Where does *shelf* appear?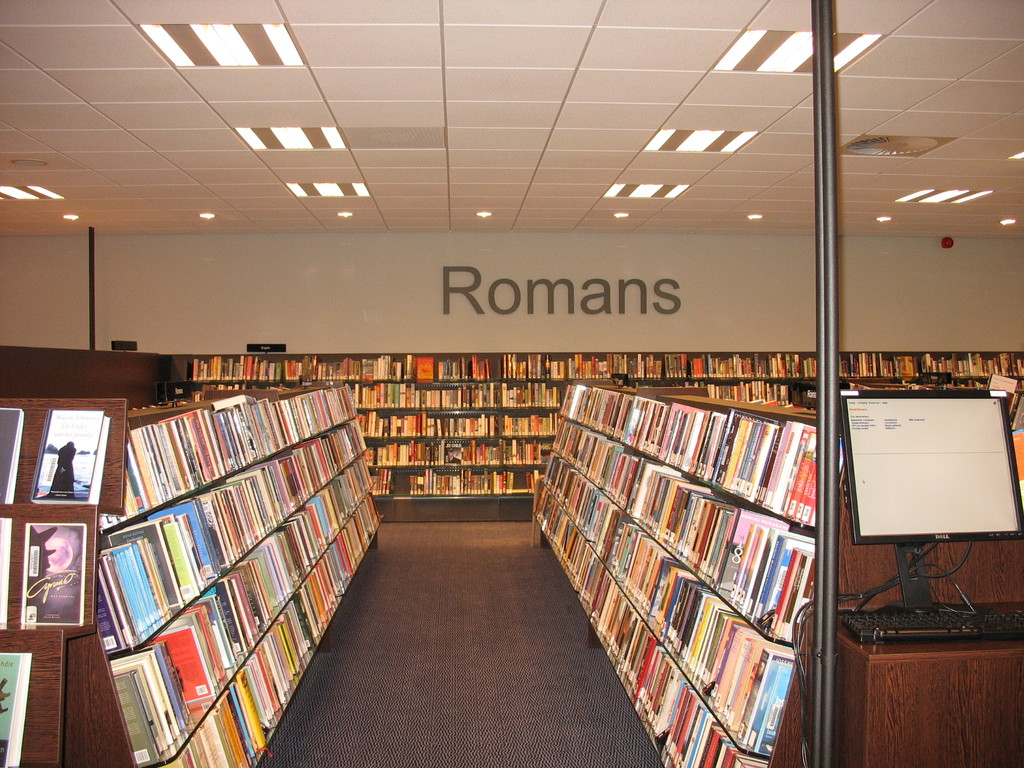
Appears at <region>152, 604, 313, 767</region>.
